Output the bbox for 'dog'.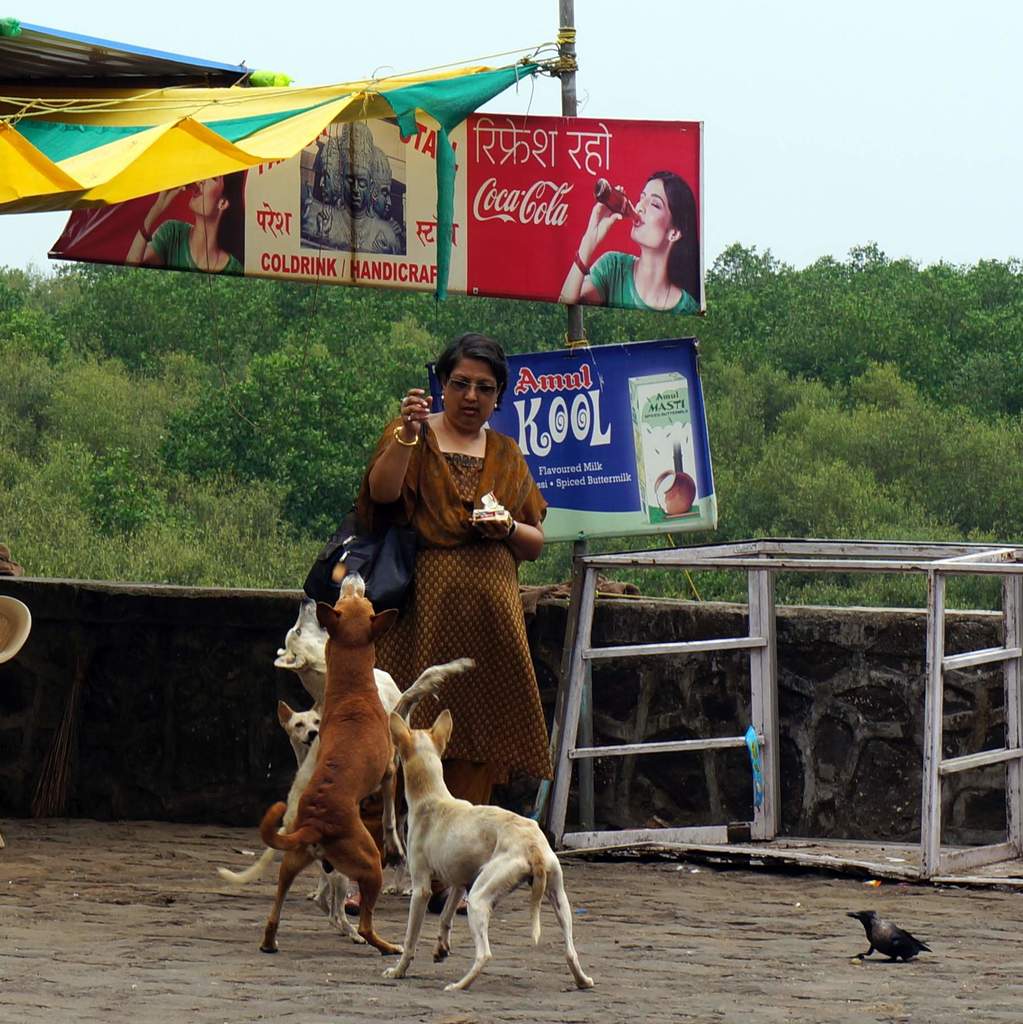
382 709 595 993.
